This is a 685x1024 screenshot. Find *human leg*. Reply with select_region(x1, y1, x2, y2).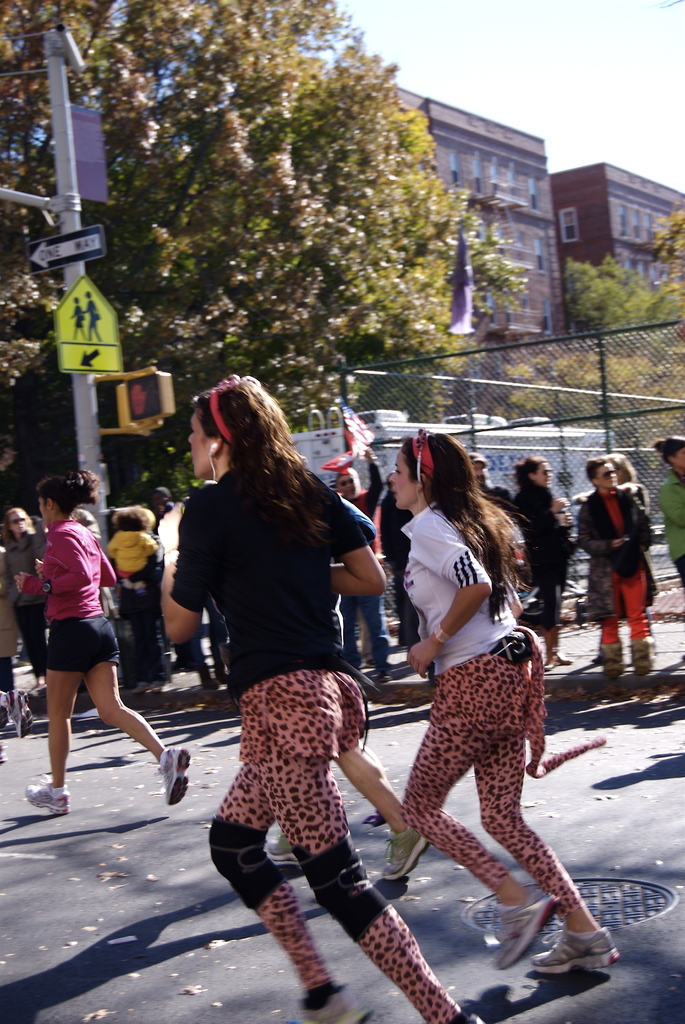
select_region(79, 616, 188, 805).
